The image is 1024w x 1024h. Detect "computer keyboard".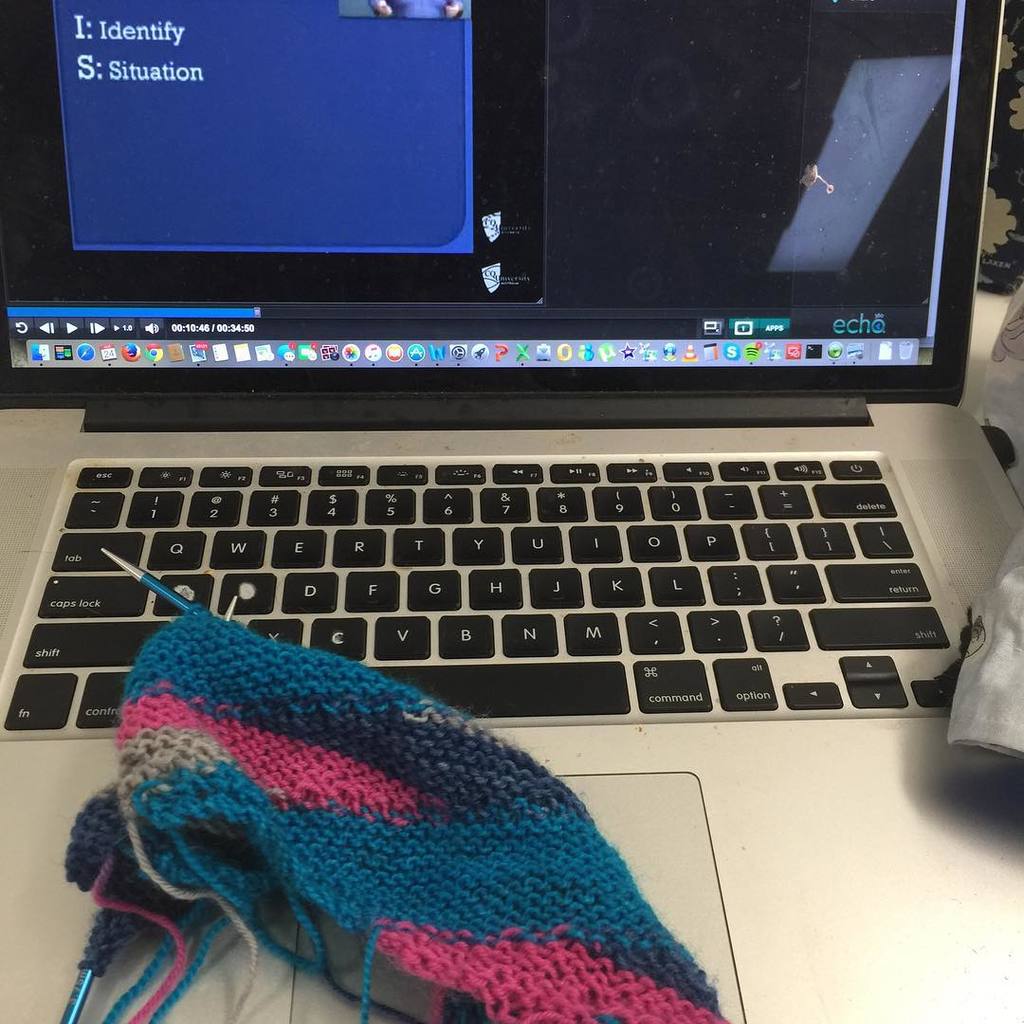
Detection: crop(0, 456, 950, 727).
